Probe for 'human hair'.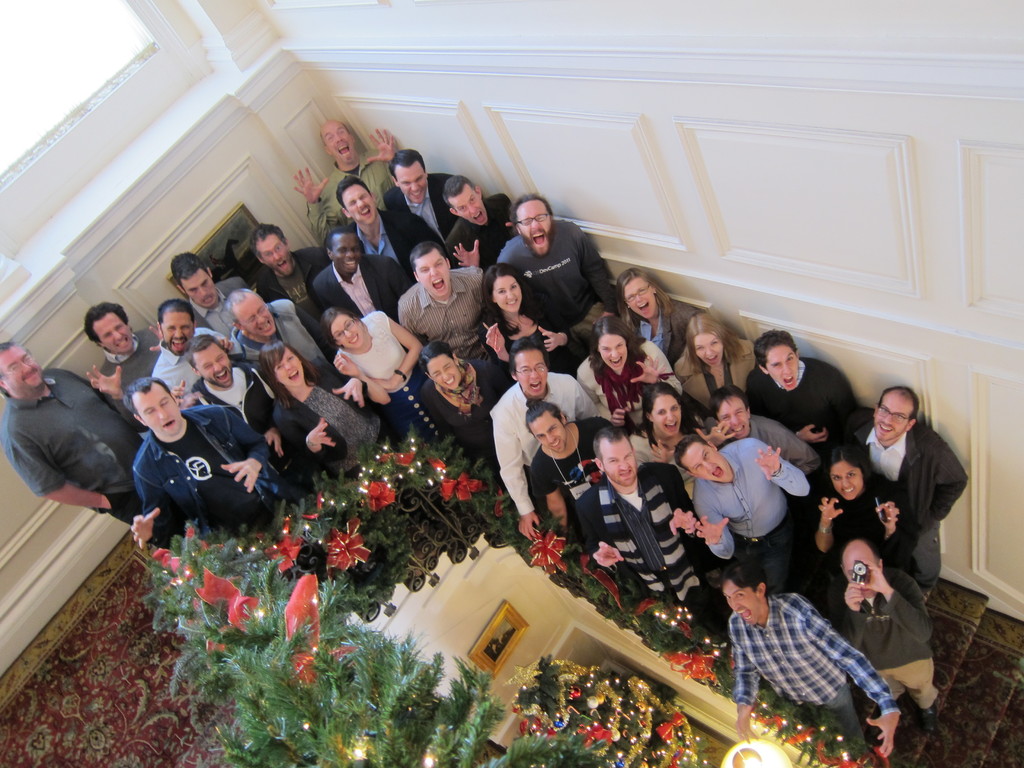
Probe result: [810, 437, 886, 516].
